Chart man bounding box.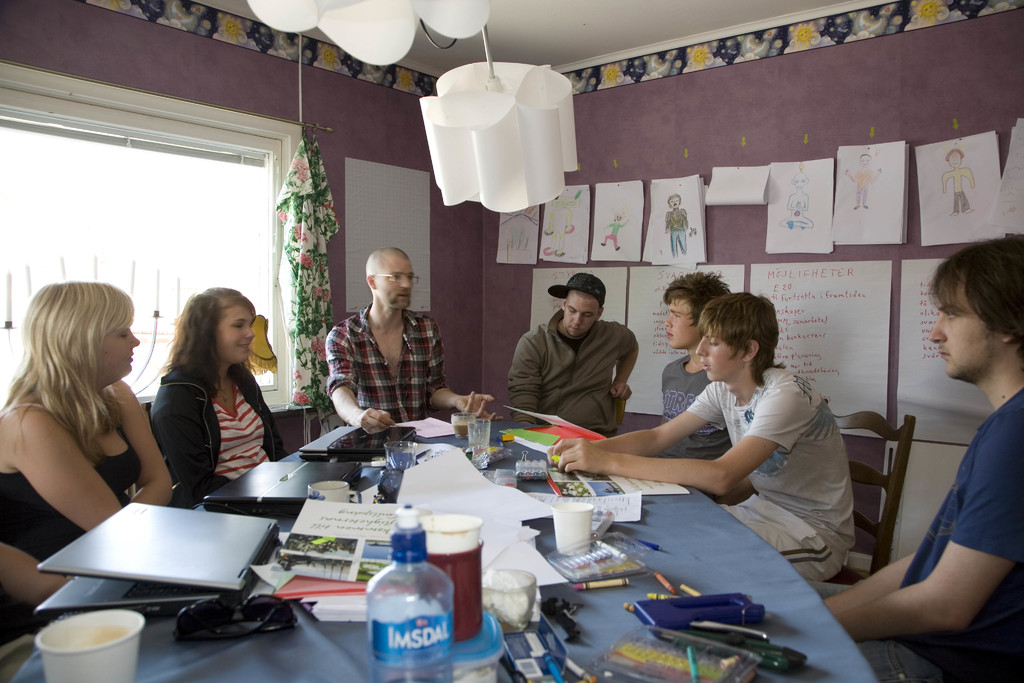
Charted: <bbox>596, 214, 632, 250</bbox>.
